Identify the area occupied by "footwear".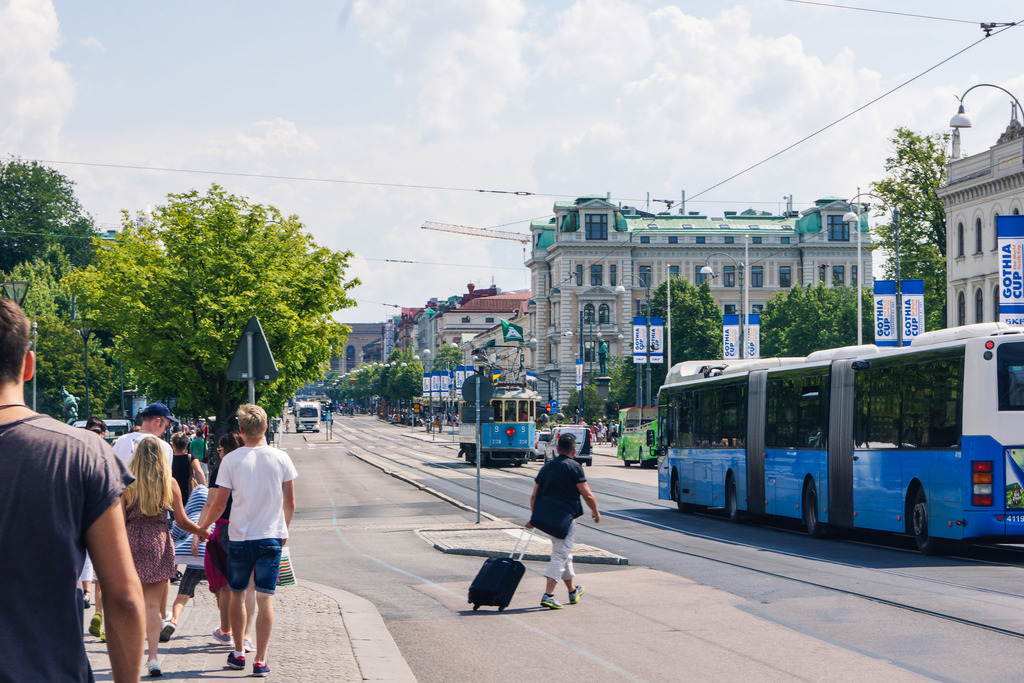
Area: {"x1": 148, "y1": 657, "x2": 164, "y2": 674}.
